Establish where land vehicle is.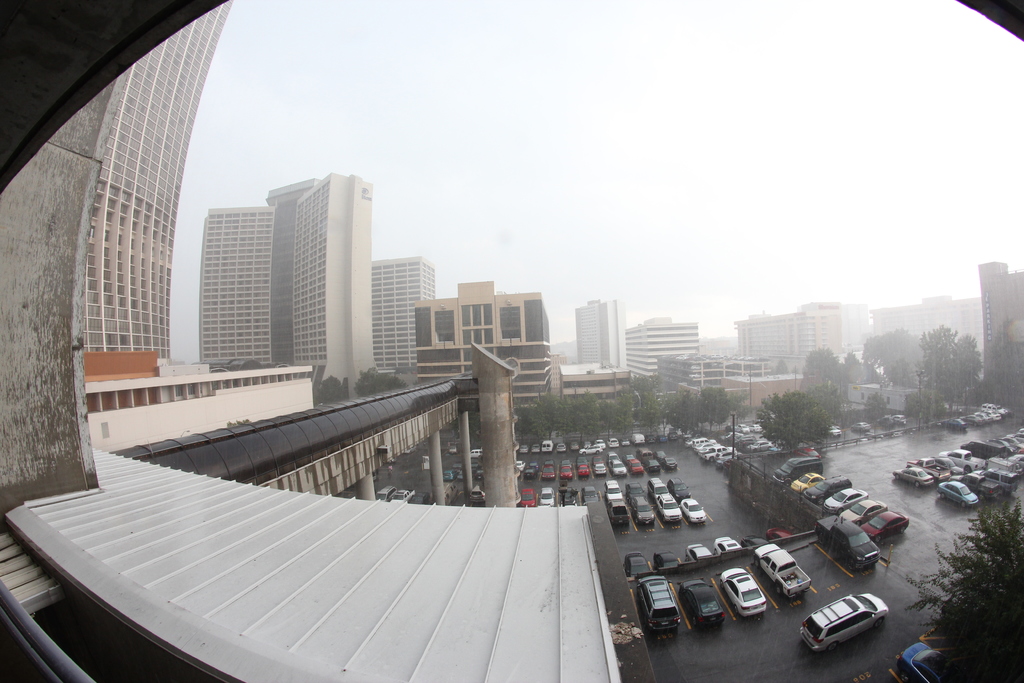
Established at {"x1": 580, "y1": 486, "x2": 598, "y2": 503}.
